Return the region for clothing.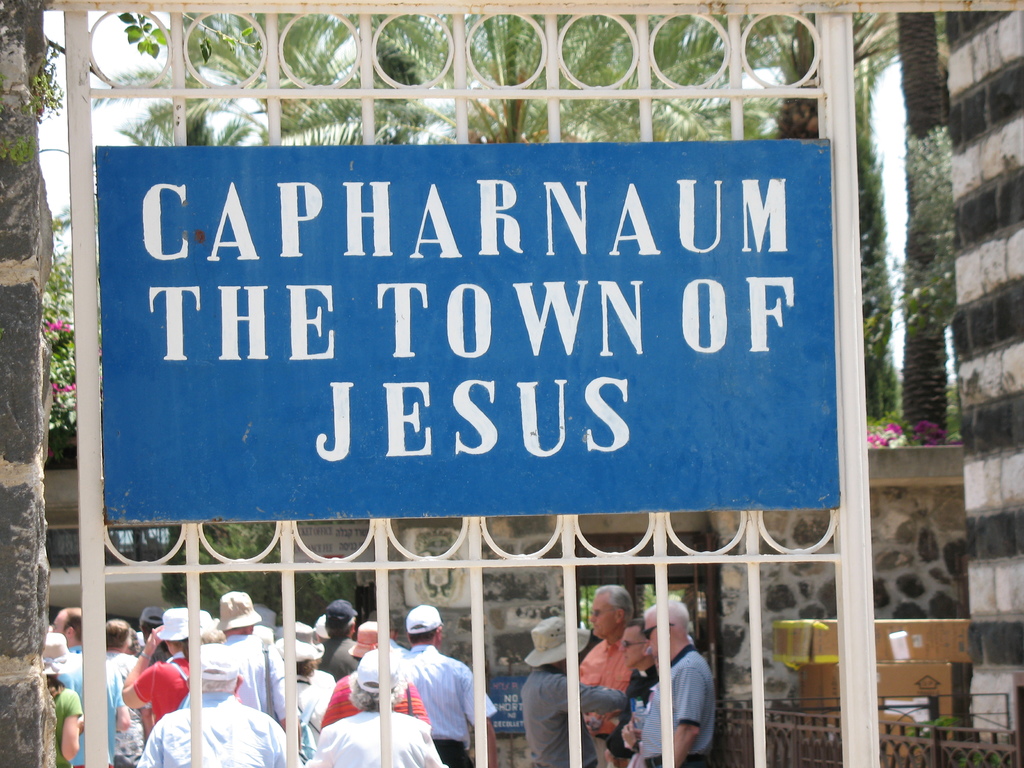
(left=629, top=647, right=715, bottom=767).
